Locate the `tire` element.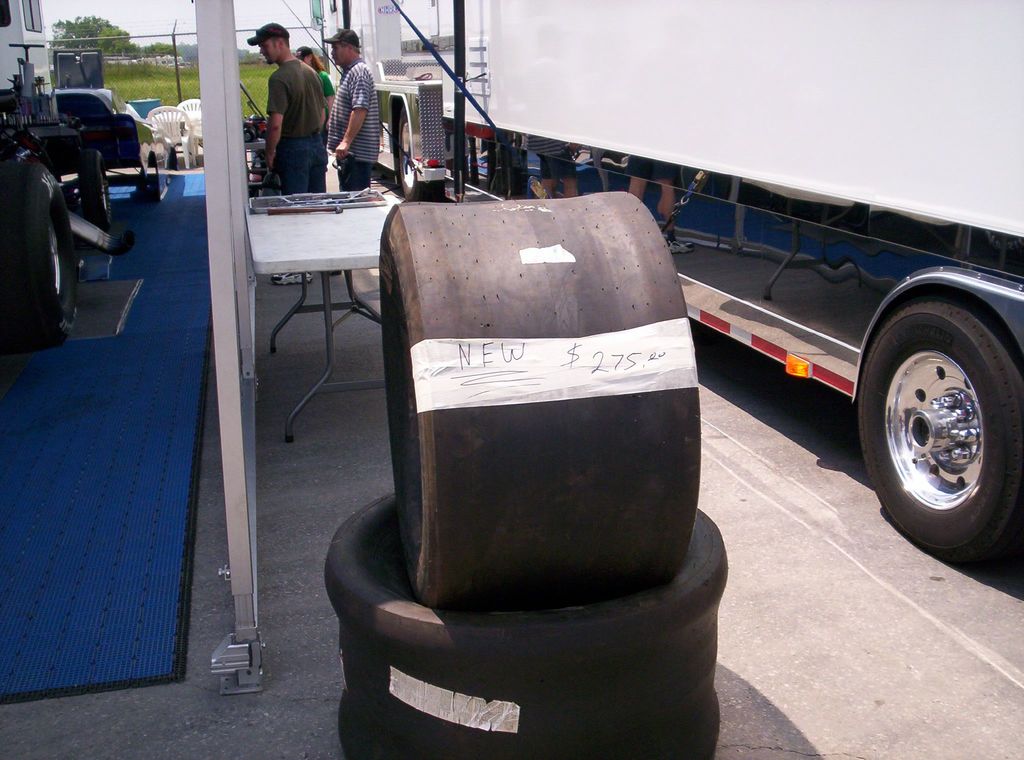
Element bbox: <region>378, 201, 705, 604</region>.
